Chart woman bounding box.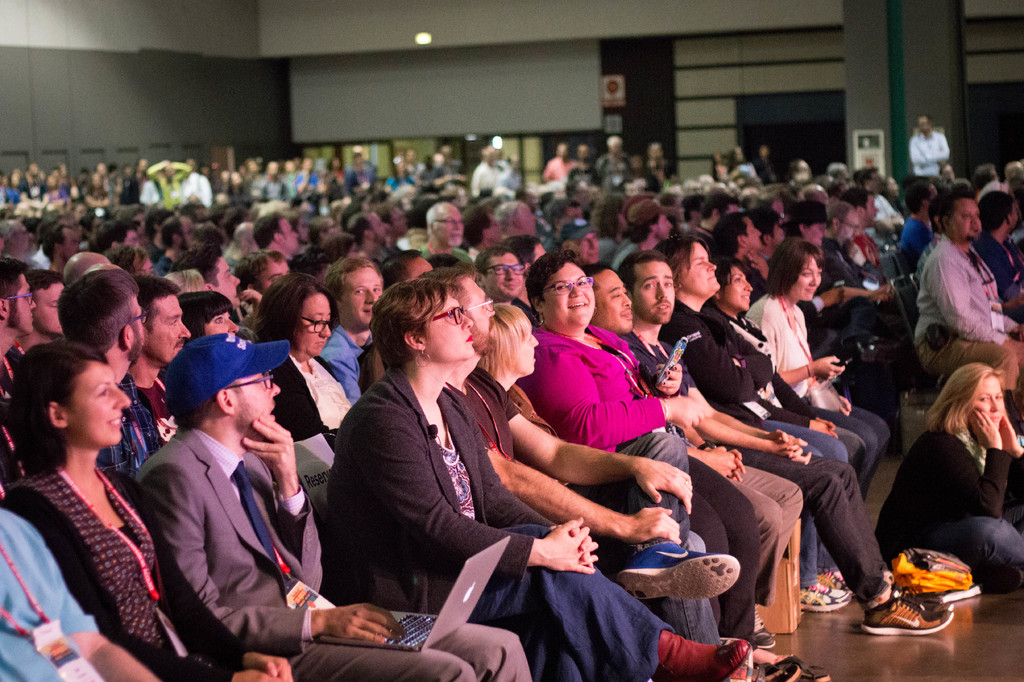
Charted: BBox(712, 259, 867, 488).
